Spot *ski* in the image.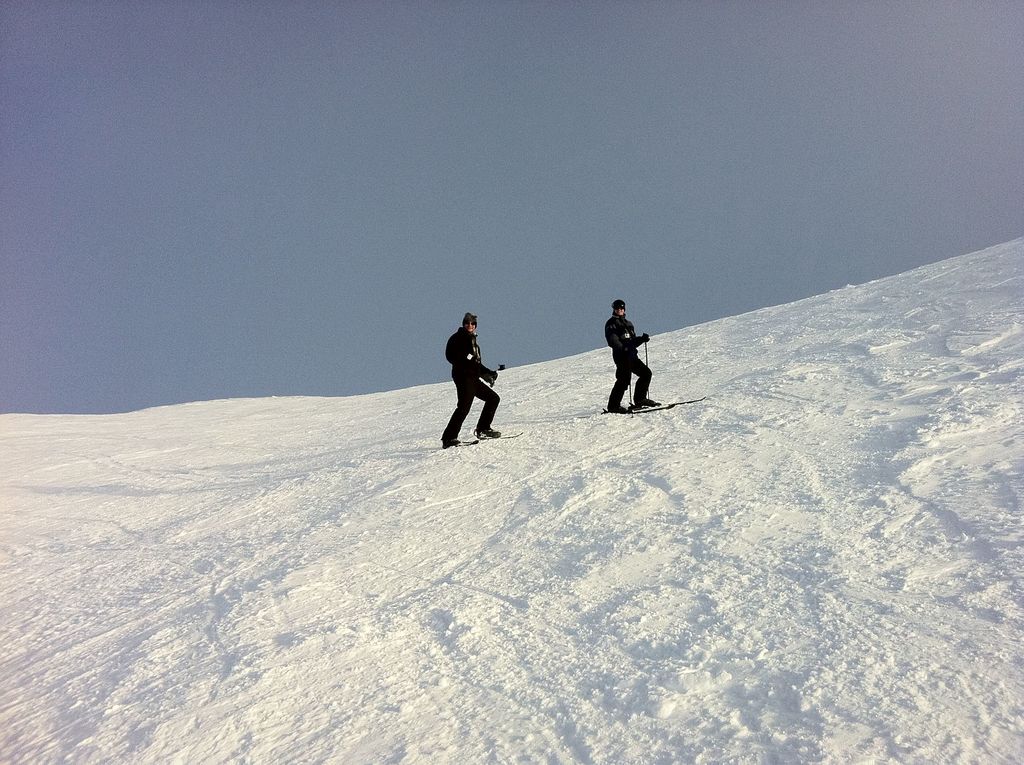
*ski* found at BBox(570, 399, 701, 421).
